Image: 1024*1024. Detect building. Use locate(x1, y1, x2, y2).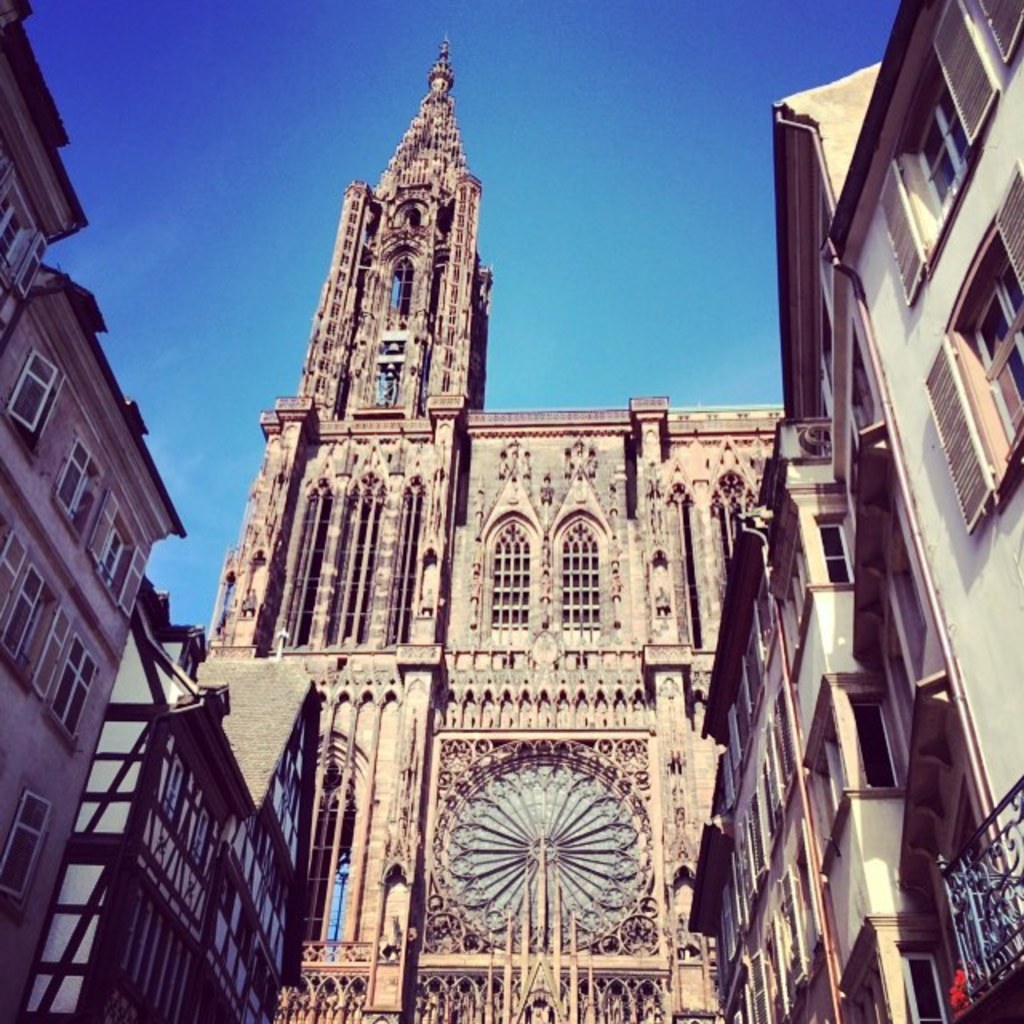
locate(0, 0, 310, 1022).
